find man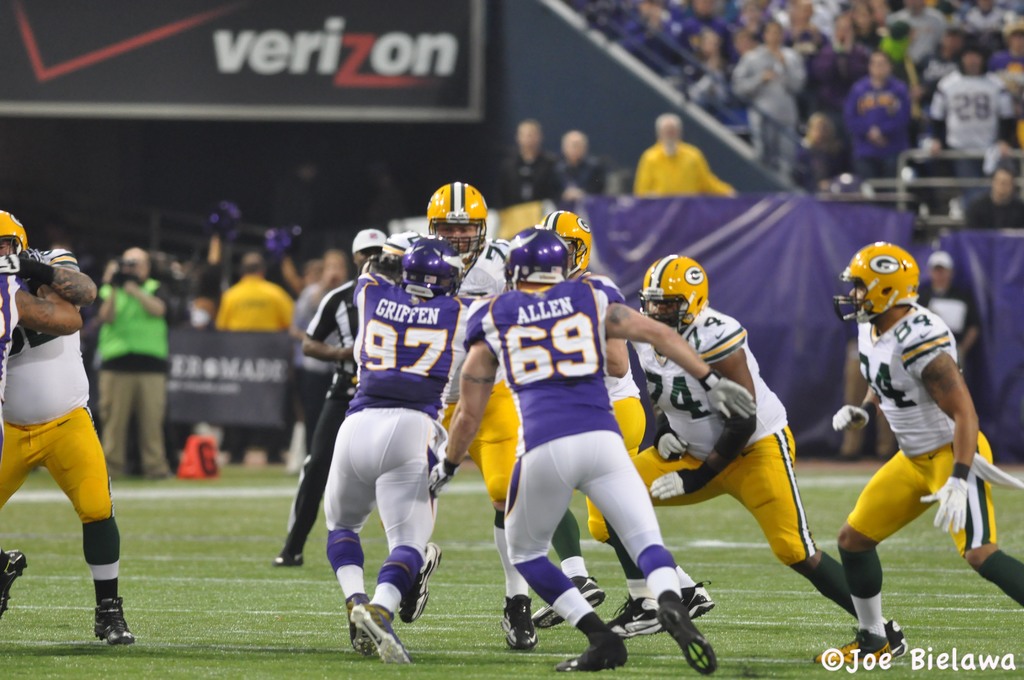
pyautogui.locateOnScreen(920, 255, 976, 366)
